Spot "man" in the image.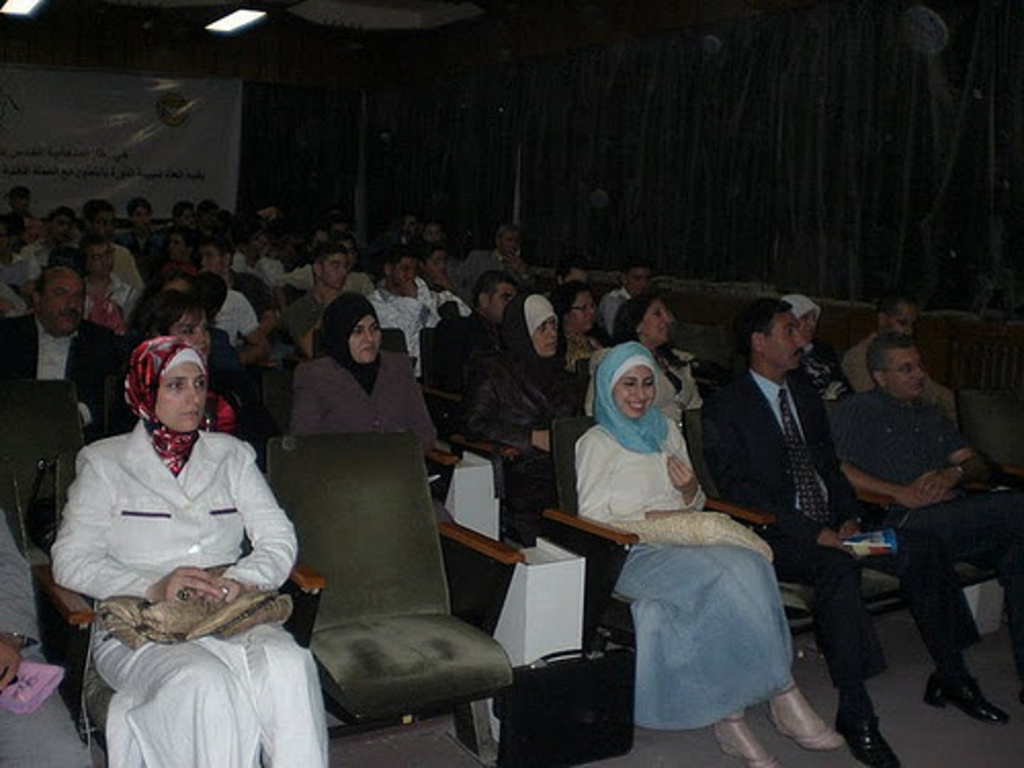
"man" found at 203:238:264:307.
